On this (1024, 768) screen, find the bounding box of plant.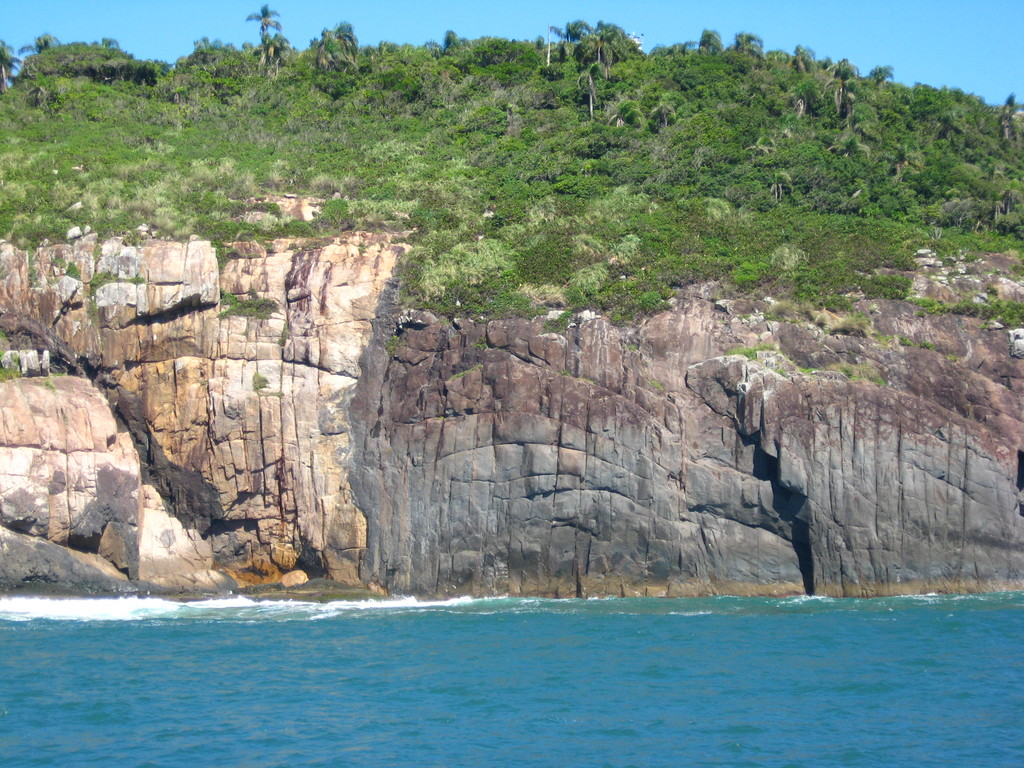
Bounding box: bbox=(841, 362, 858, 381).
